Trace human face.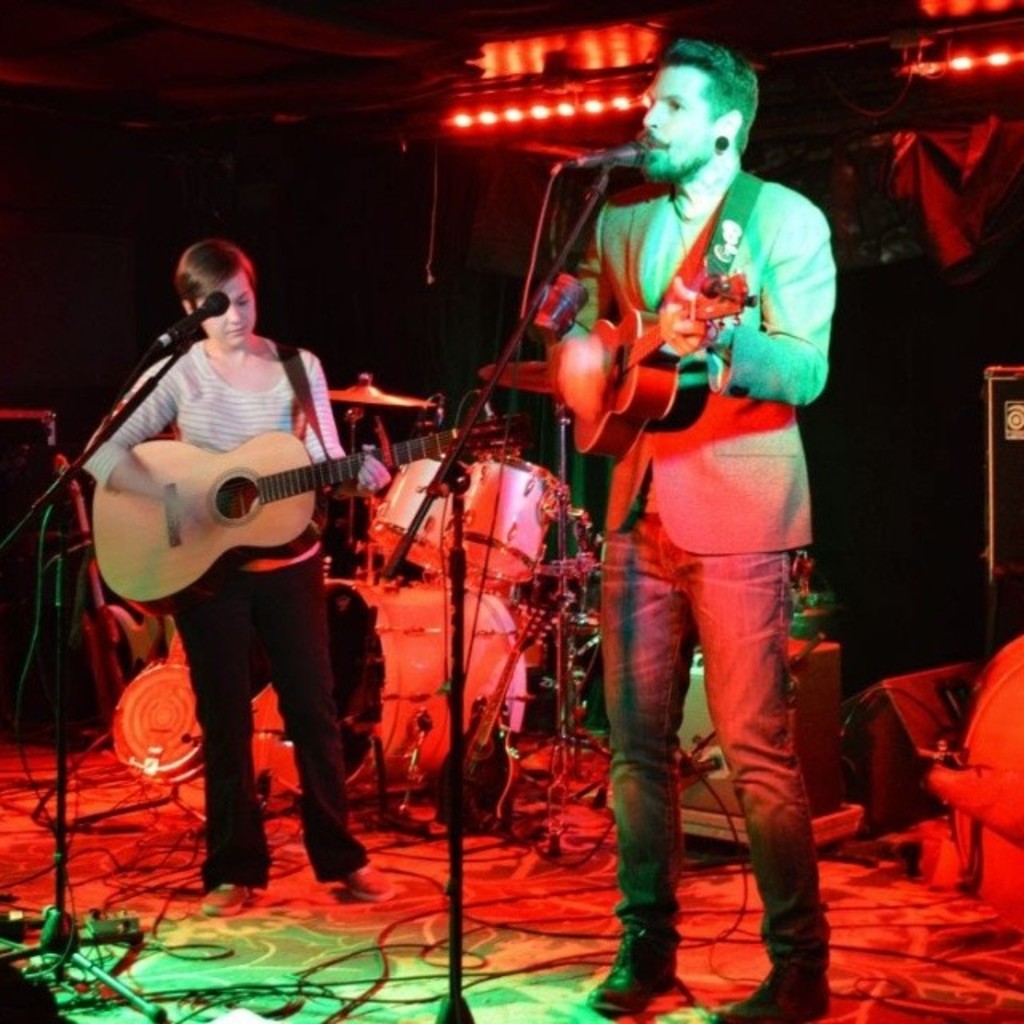
Traced to BBox(637, 64, 717, 181).
